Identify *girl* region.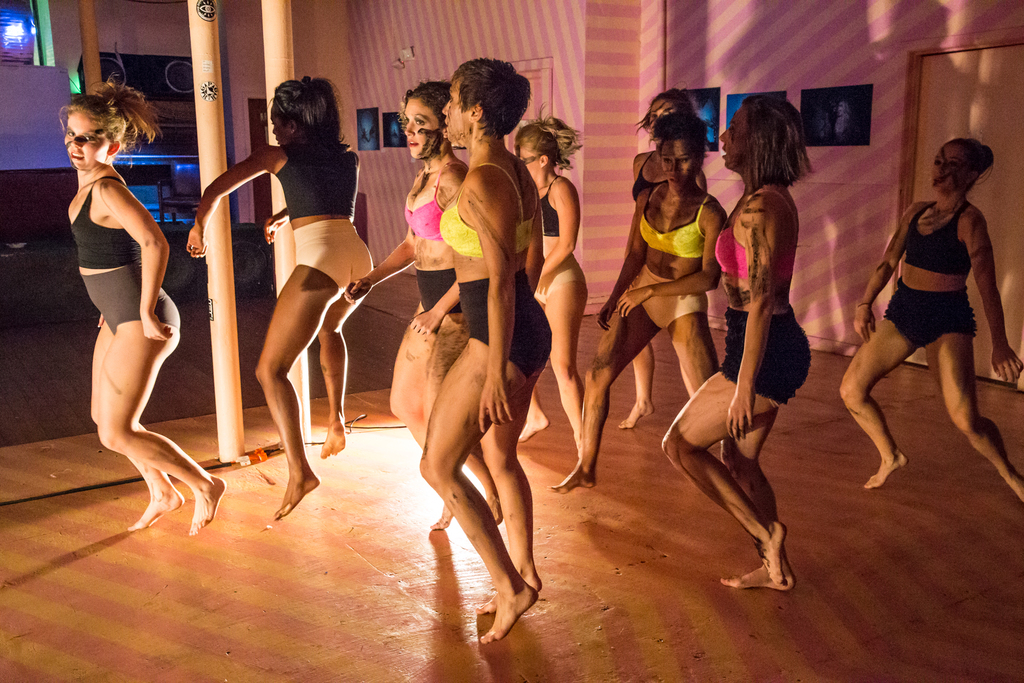
Region: detection(511, 111, 588, 475).
